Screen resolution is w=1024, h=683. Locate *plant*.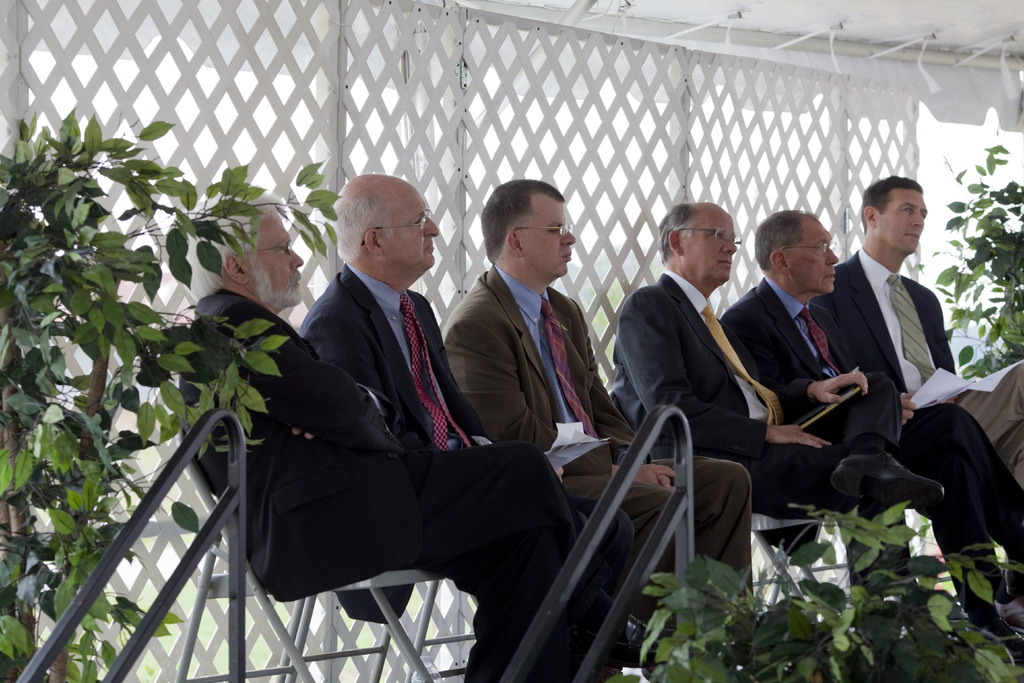
(919,145,1023,373).
